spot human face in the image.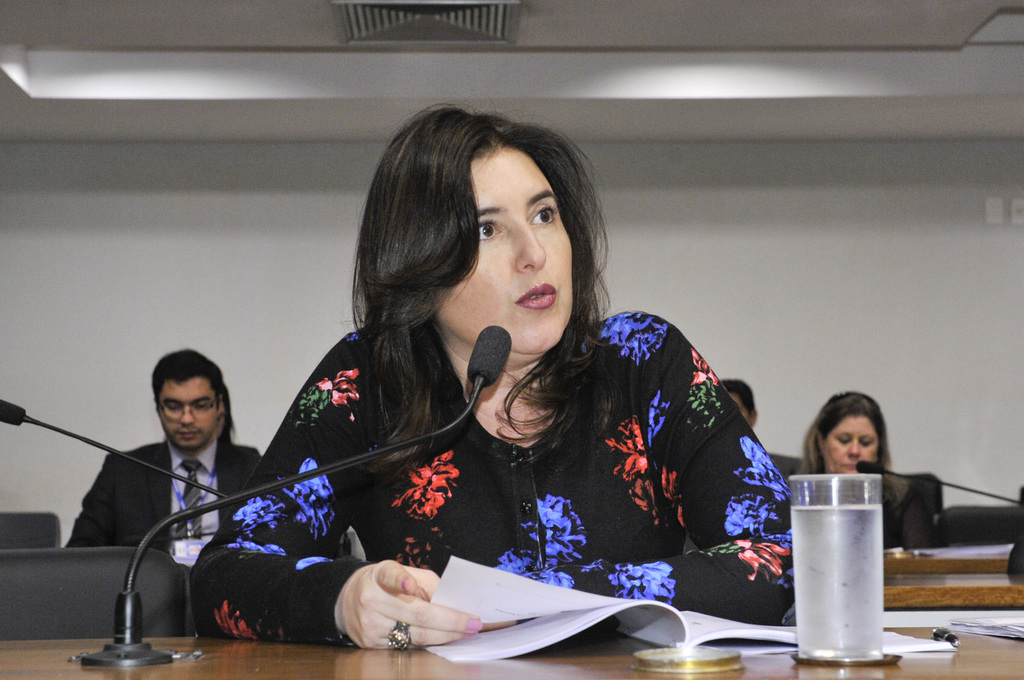
human face found at [429,144,570,350].
